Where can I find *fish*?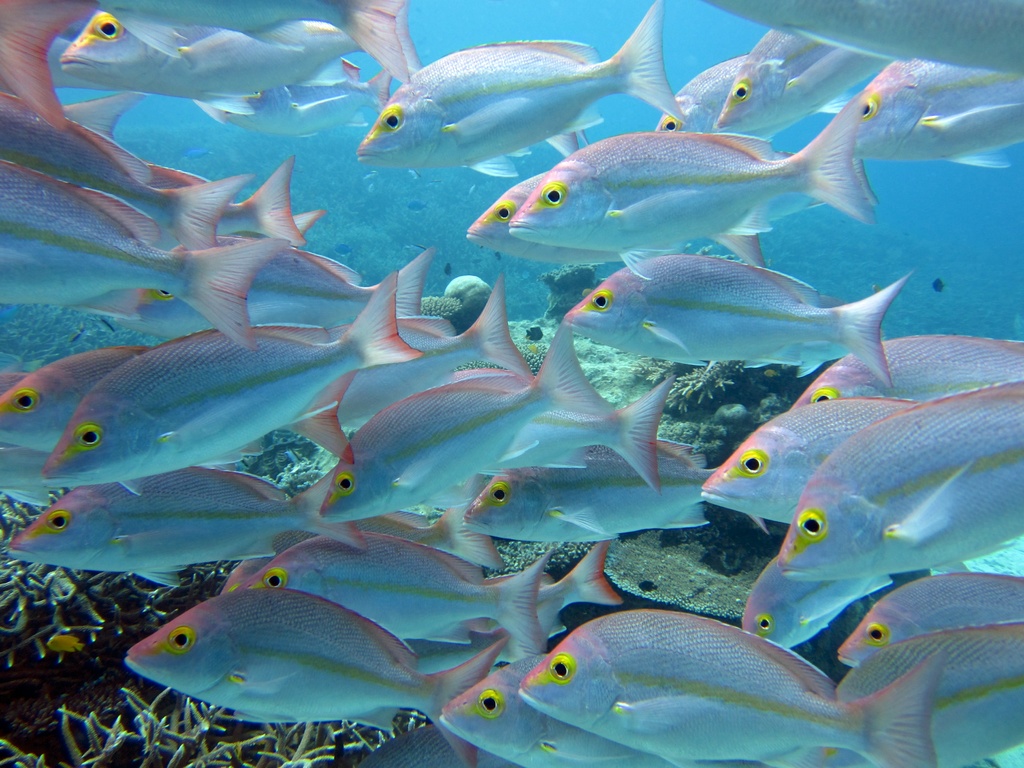
You can find it at (777, 378, 1023, 579).
